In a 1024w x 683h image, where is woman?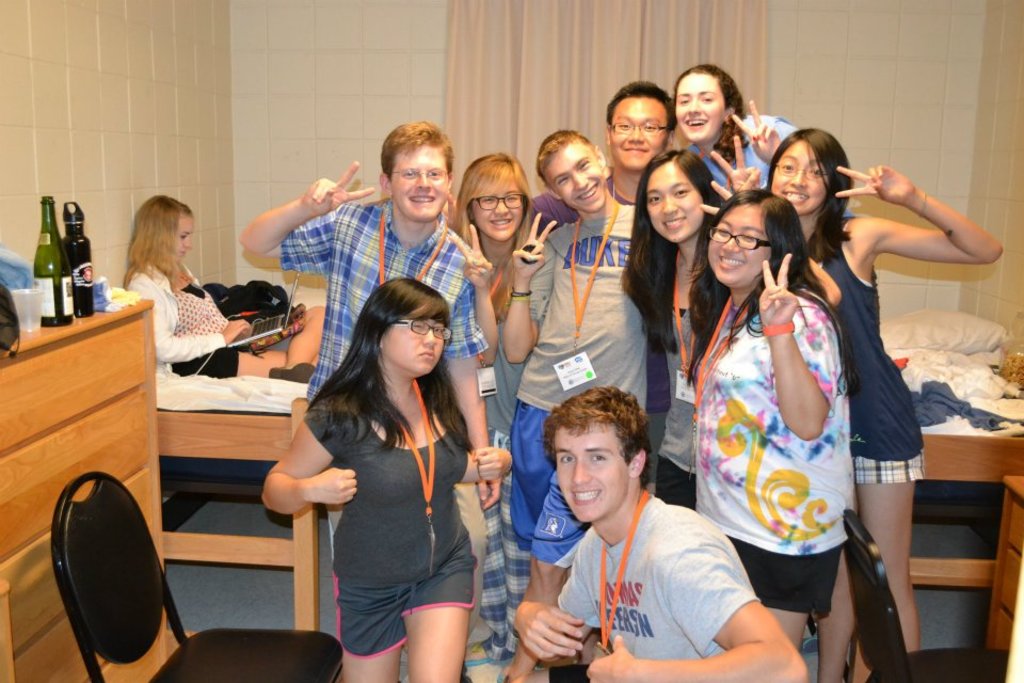
[256, 284, 516, 677].
